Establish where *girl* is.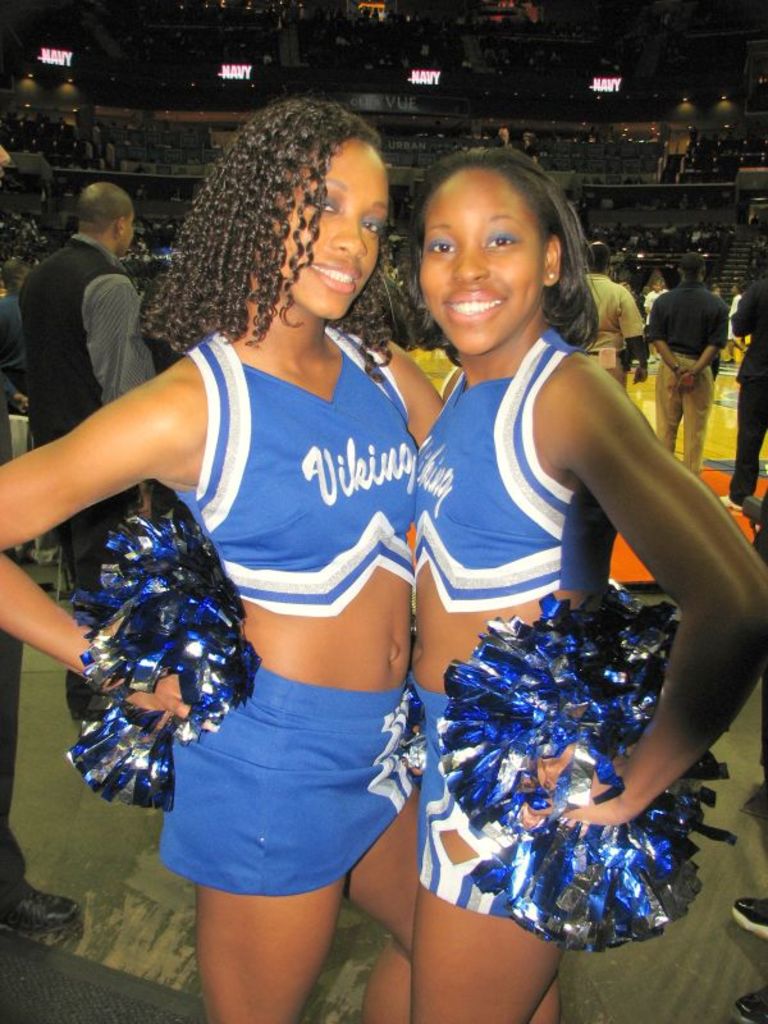
Established at rect(0, 95, 458, 1023).
